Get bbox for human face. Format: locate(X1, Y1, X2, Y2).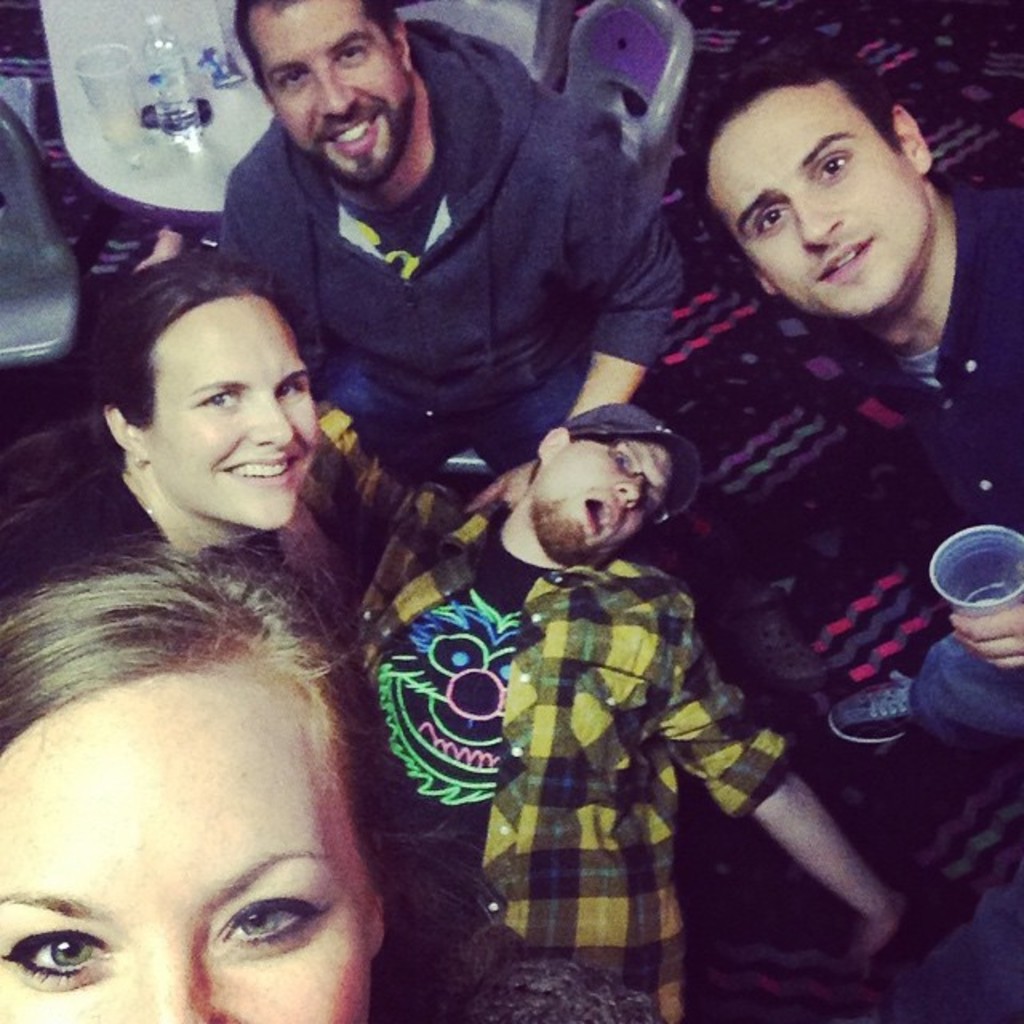
locate(699, 85, 931, 322).
